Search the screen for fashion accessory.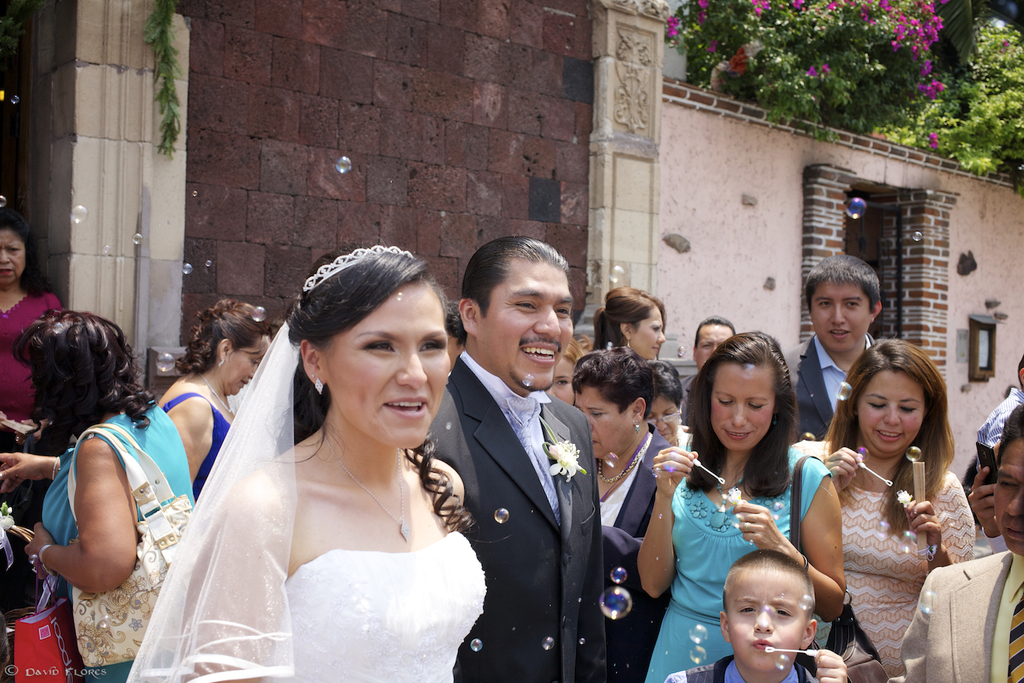
Found at pyautogui.locateOnScreen(1009, 594, 1023, 682).
